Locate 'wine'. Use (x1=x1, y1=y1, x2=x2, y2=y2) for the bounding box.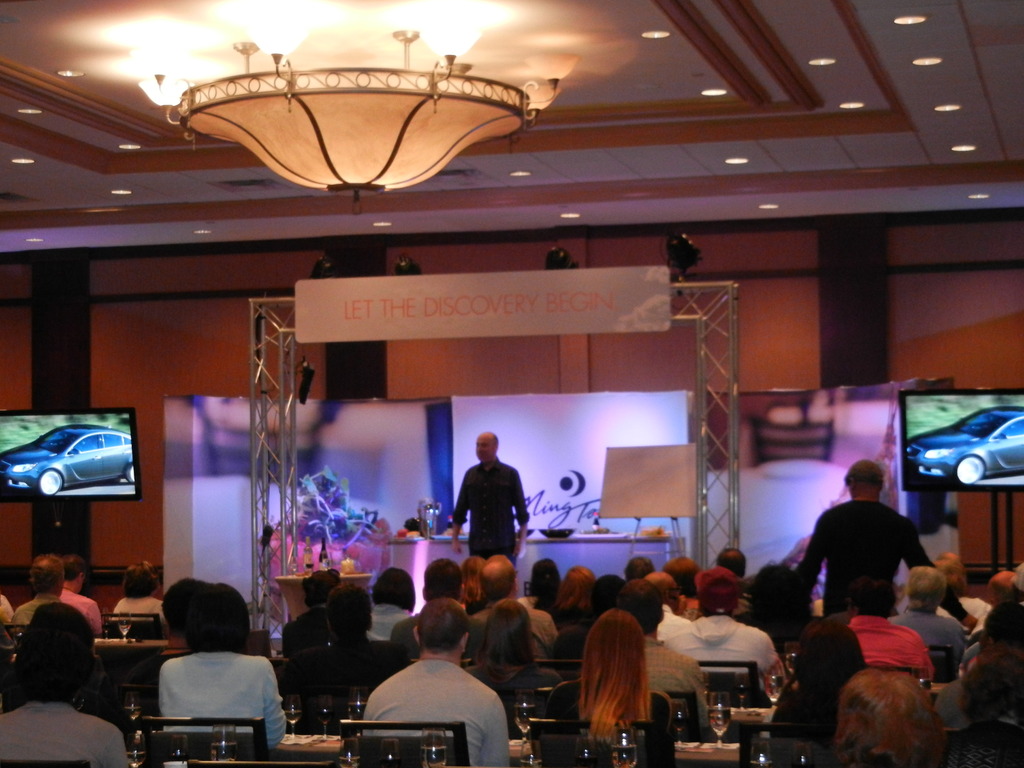
(x1=710, y1=709, x2=729, y2=736).
